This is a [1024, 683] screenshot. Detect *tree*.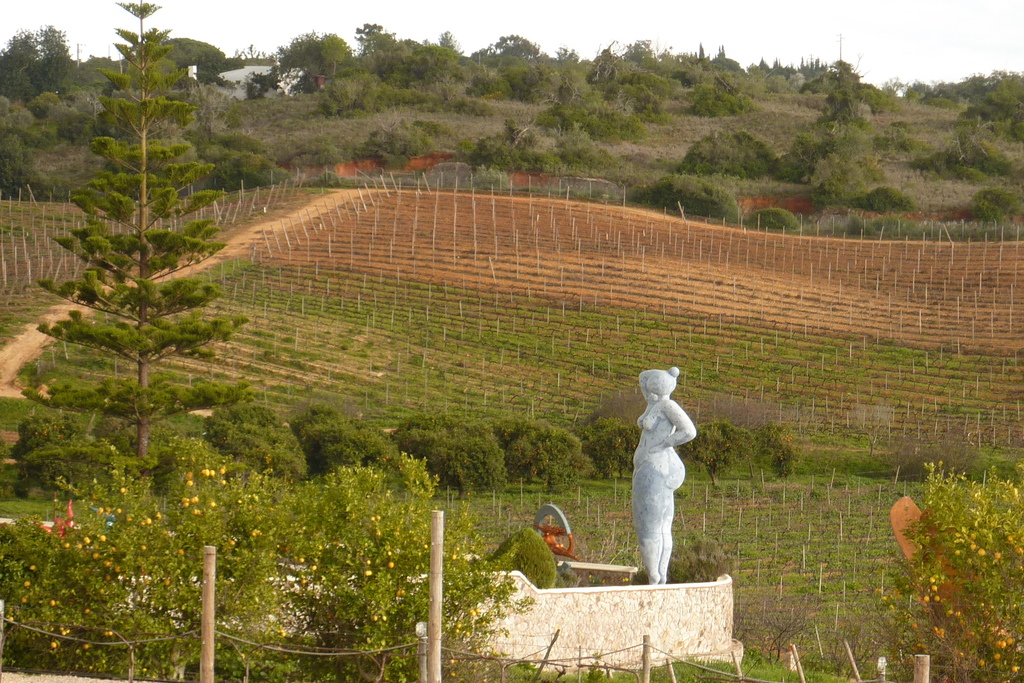
(275, 26, 366, 99).
